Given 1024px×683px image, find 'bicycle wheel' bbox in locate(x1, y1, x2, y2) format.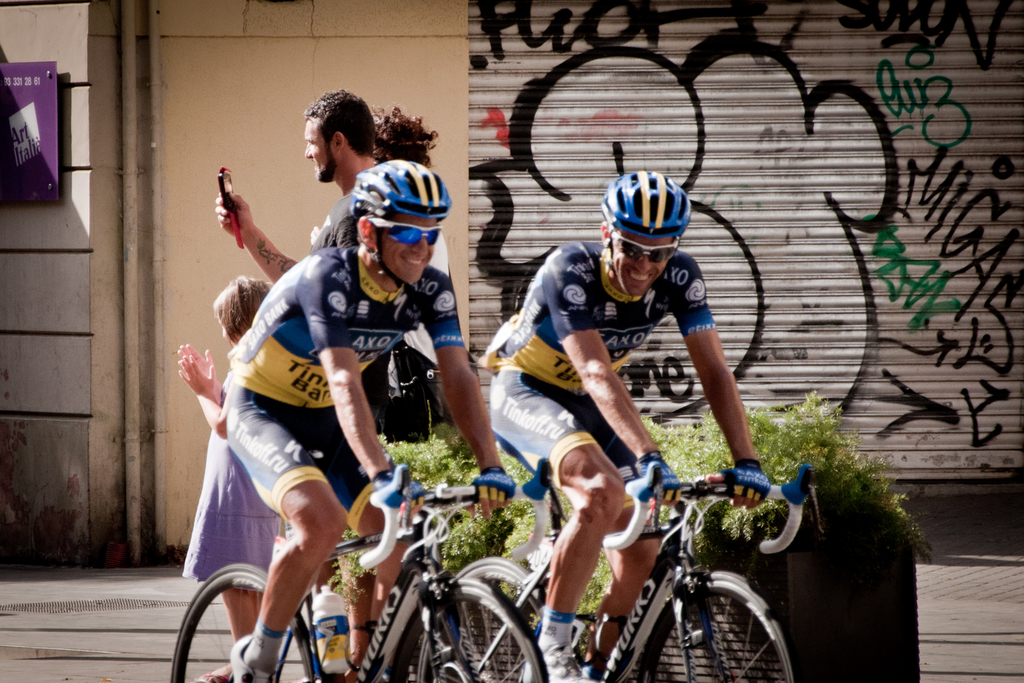
locate(635, 579, 790, 675).
